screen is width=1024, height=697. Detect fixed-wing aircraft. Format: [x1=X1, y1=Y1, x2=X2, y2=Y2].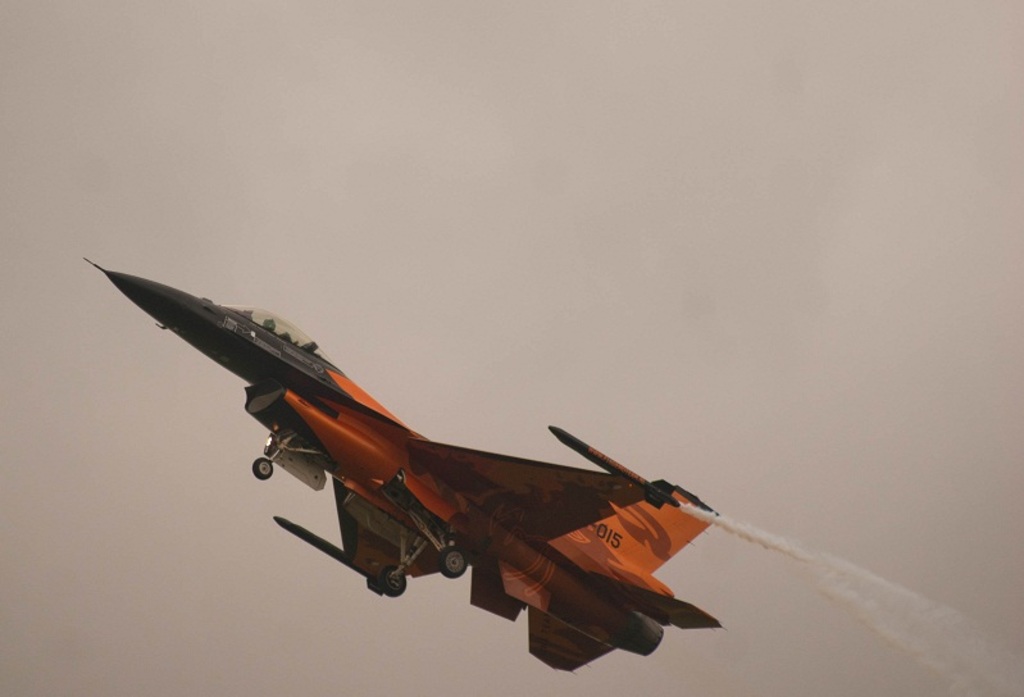
[x1=81, y1=251, x2=728, y2=676].
